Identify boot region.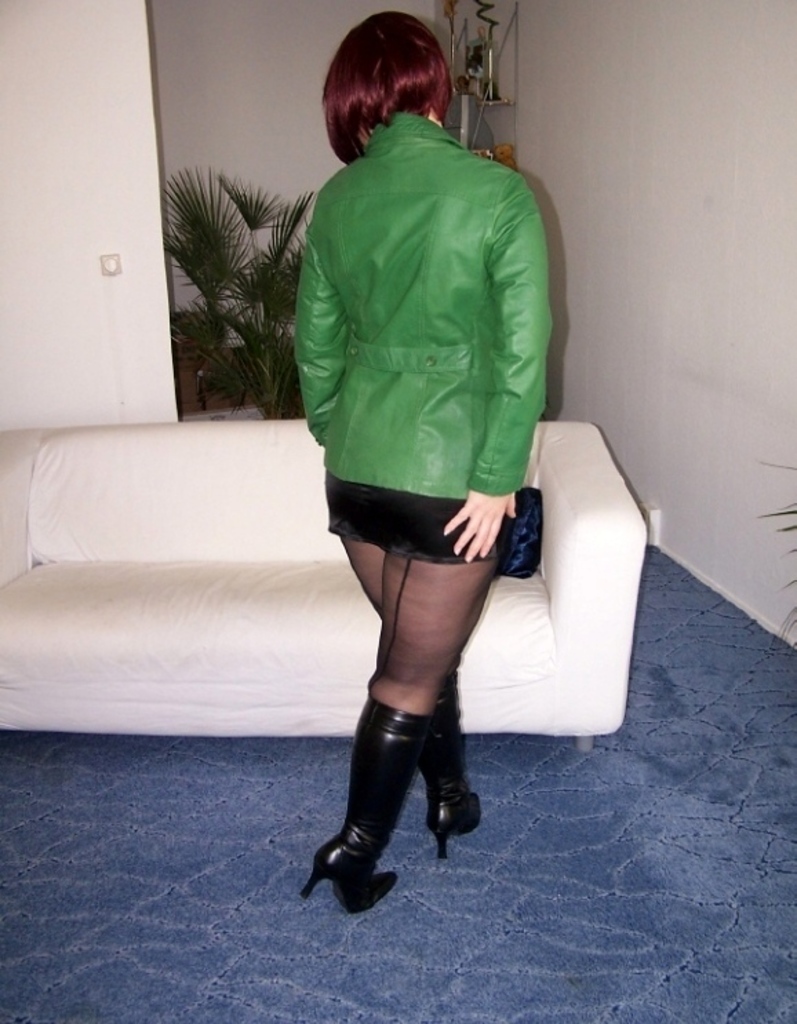
Region: 408, 670, 478, 864.
